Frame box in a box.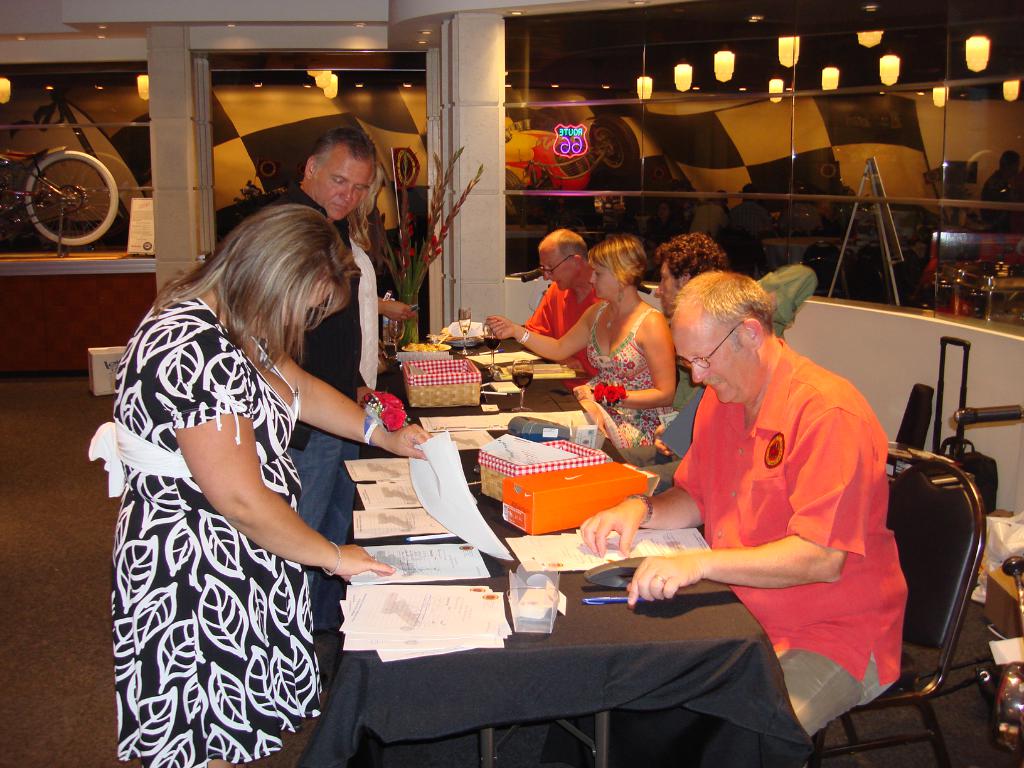
{"x1": 404, "y1": 360, "x2": 481, "y2": 410}.
